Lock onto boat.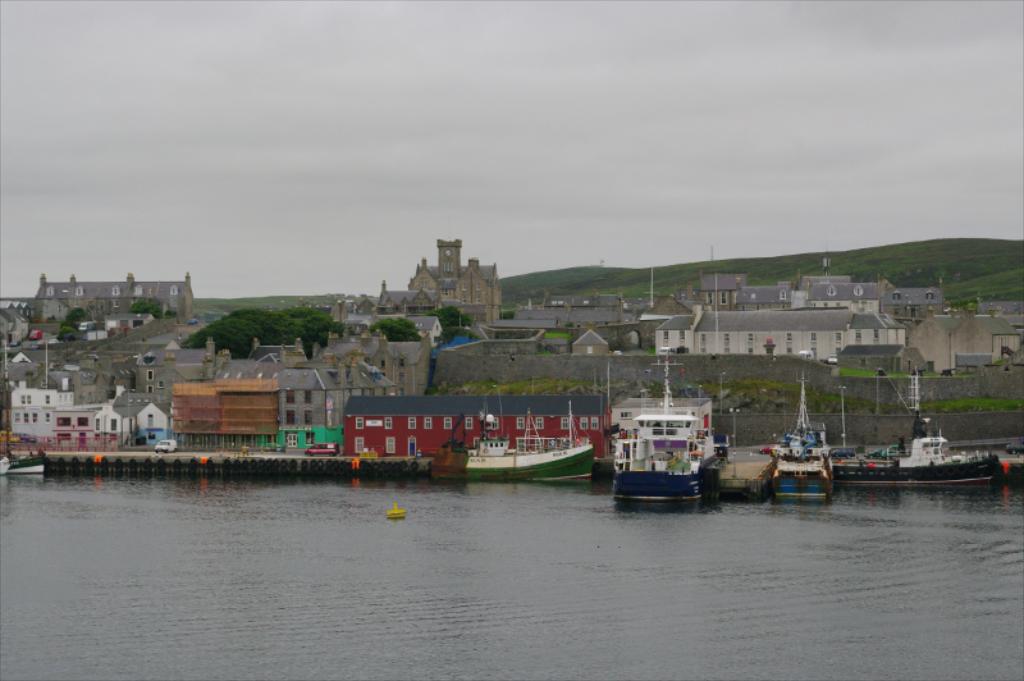
Locked: (607,347,726,504).
